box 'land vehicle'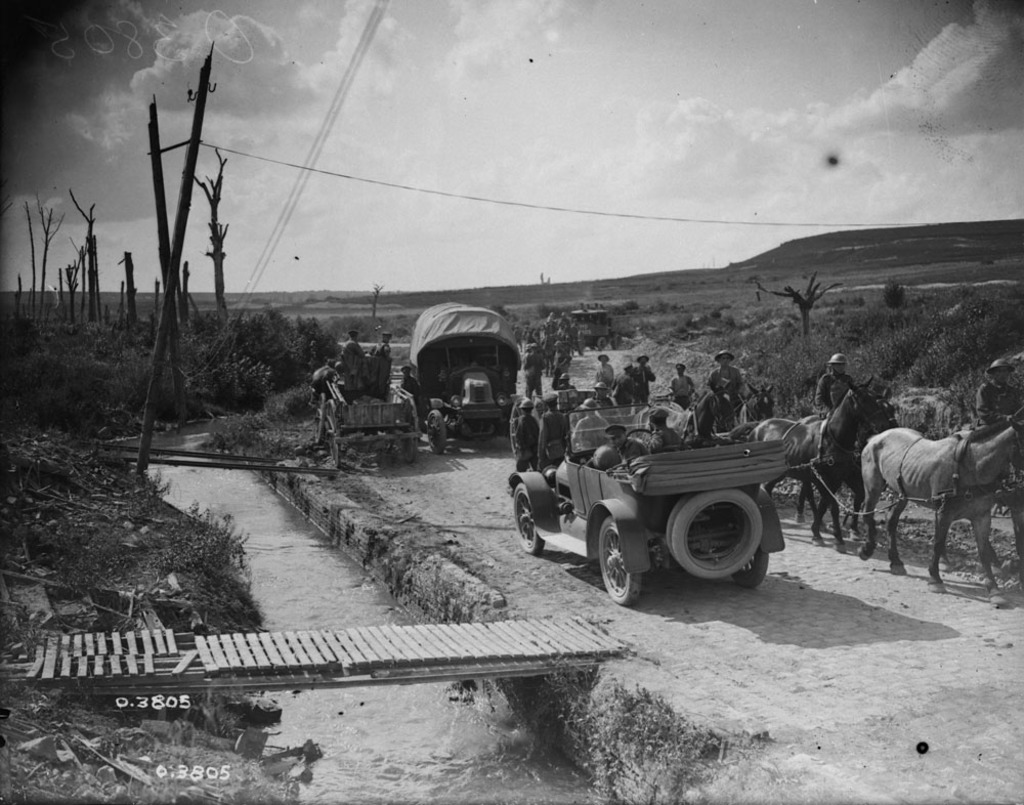
521/404/787/596
